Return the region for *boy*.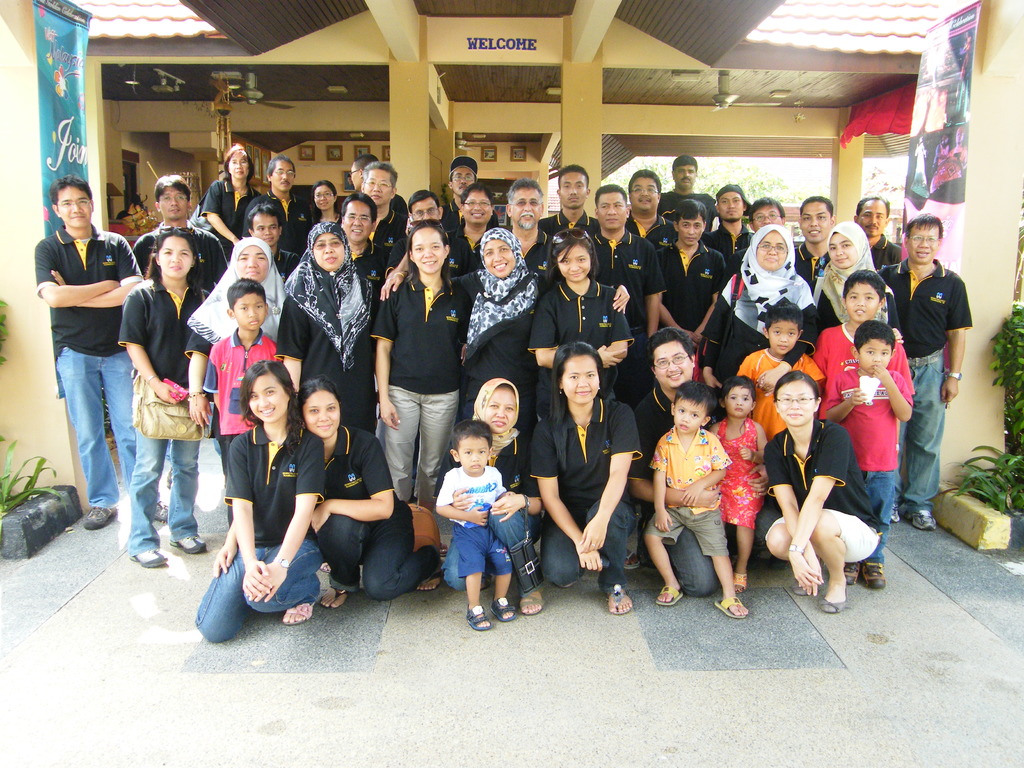
bbox(828, 323, 920, 584).
